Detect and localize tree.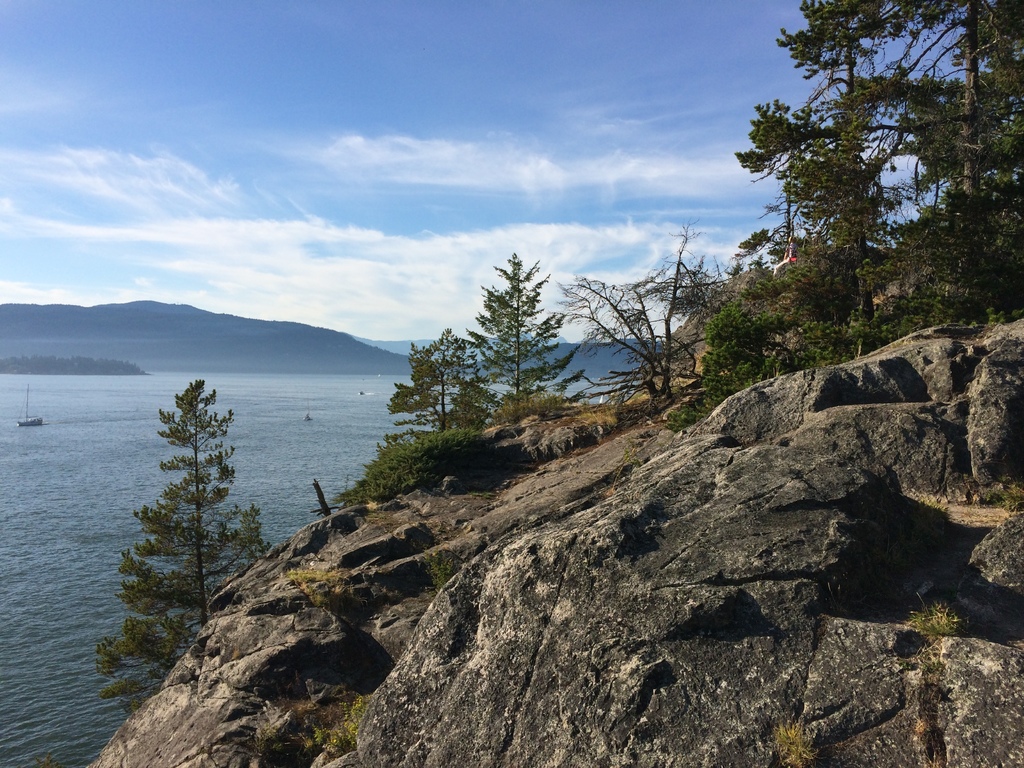
Localized at region(390, 326, 472, 436).
